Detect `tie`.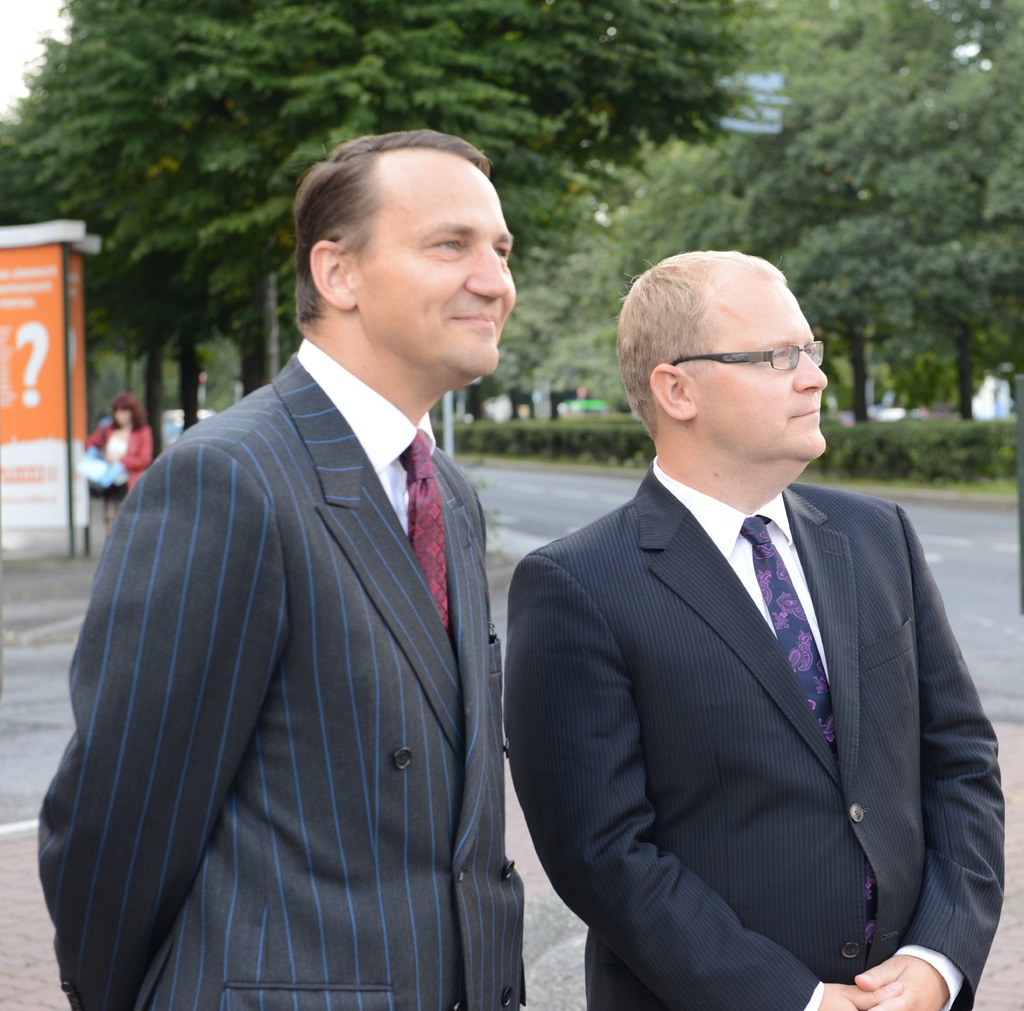
Detected at (left=730, top=513, right=876, bottom=952).
